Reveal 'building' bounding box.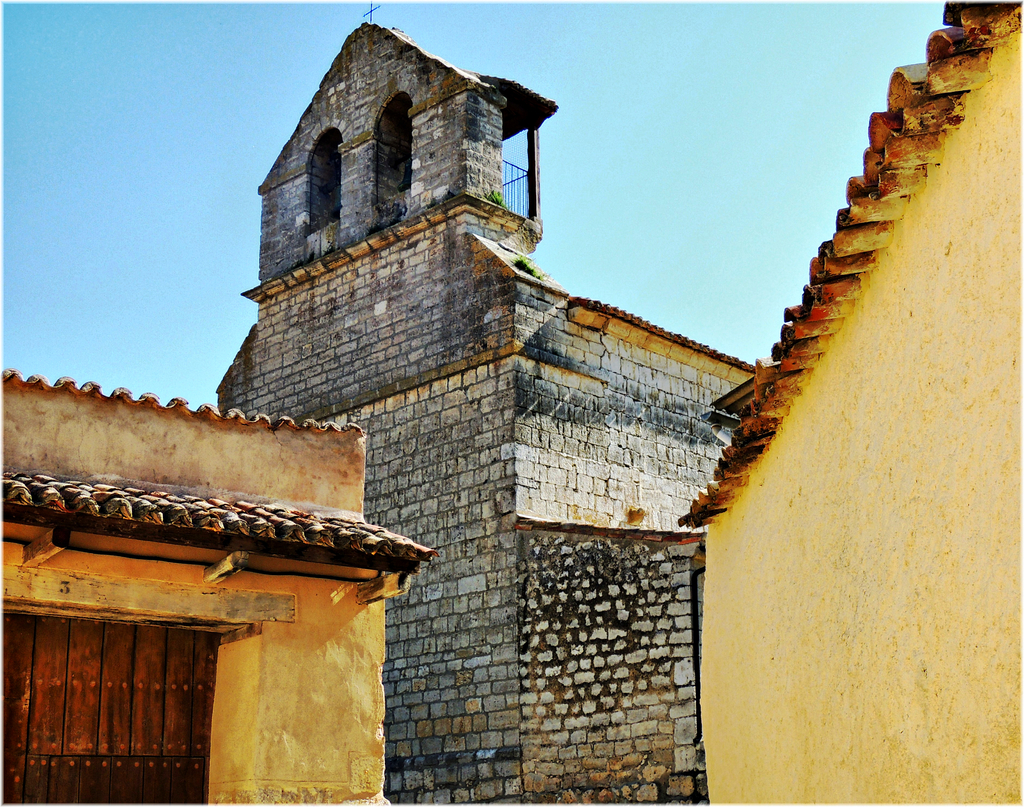
Revealed: Rect(0, 369, 437, 806).
